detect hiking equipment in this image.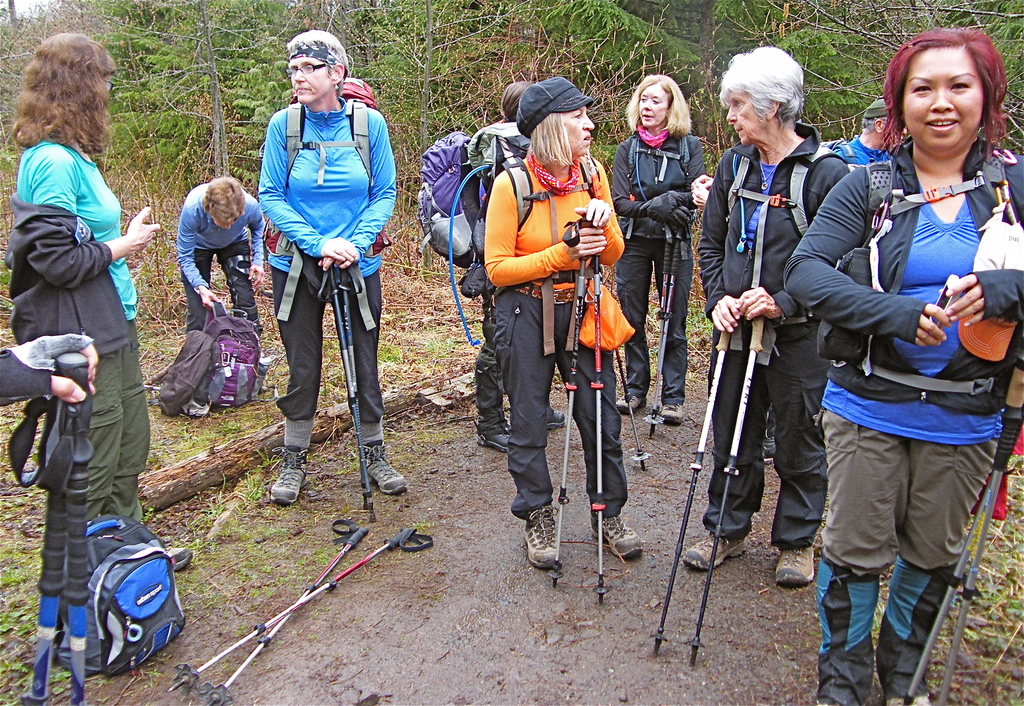
Detection: l=35, t=365, r=99, b=705.
